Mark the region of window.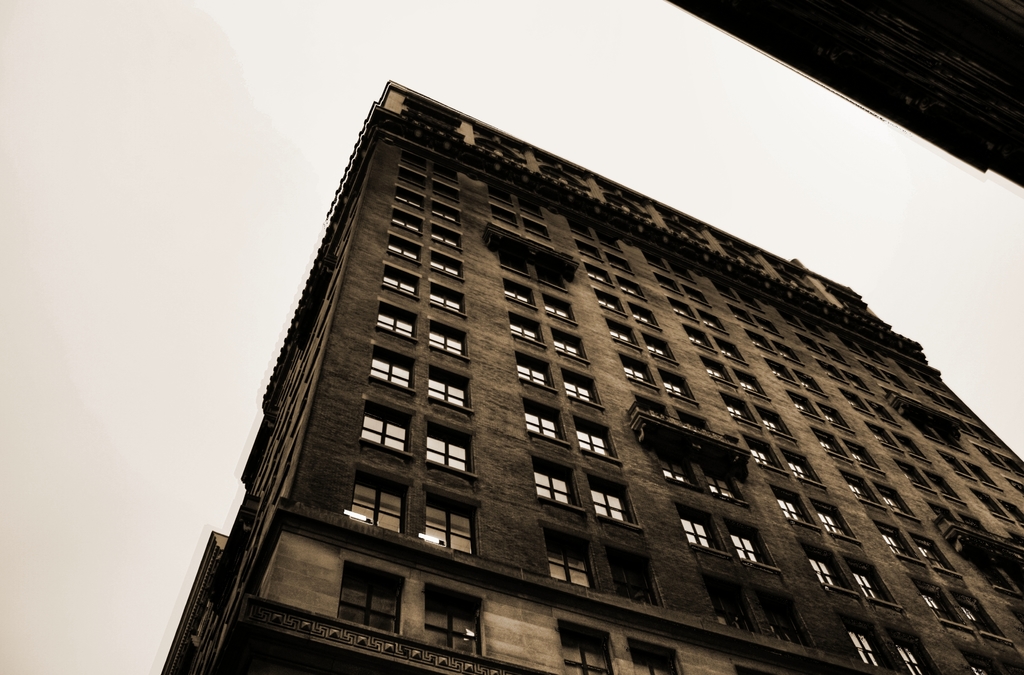
Region: 671, 302, 691, 318.
